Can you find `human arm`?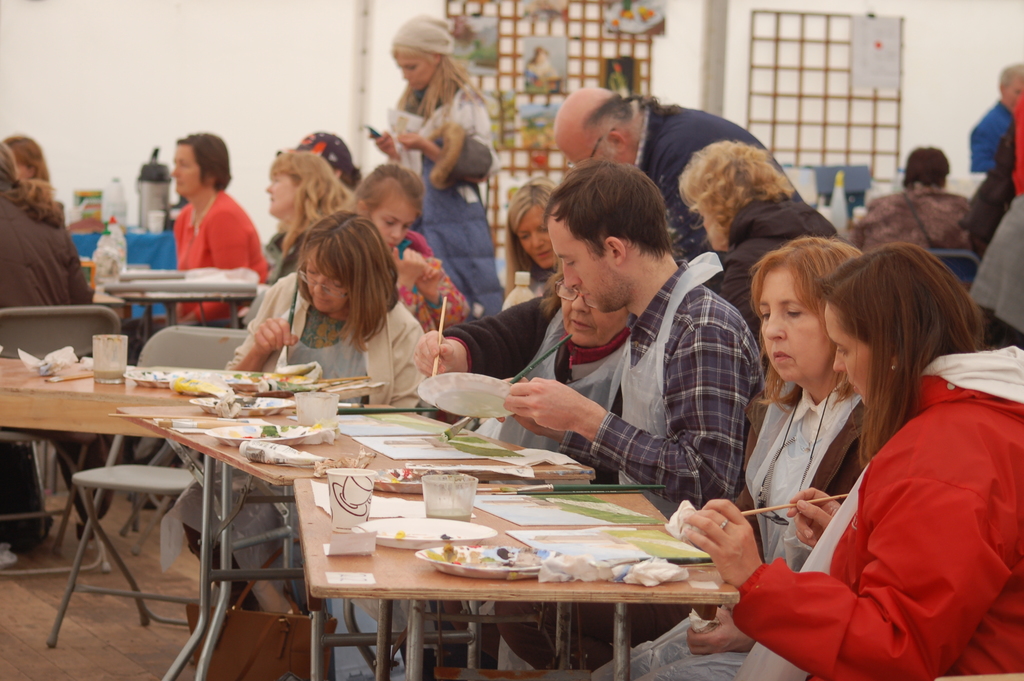
Yes, bounding box: bbox=(395, 244, 419, 323).
